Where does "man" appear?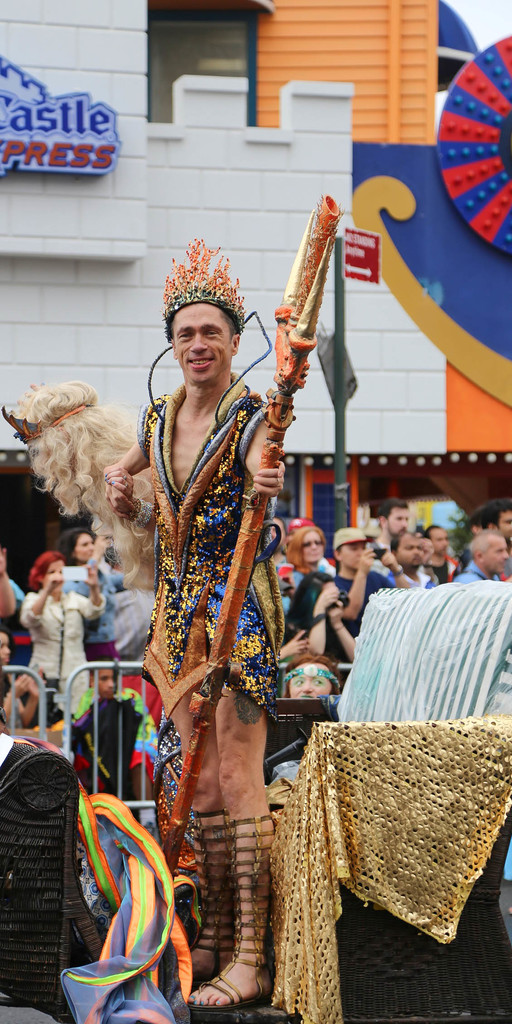
Appears at <bbox>385, 524, 434, 593</bbox>.
